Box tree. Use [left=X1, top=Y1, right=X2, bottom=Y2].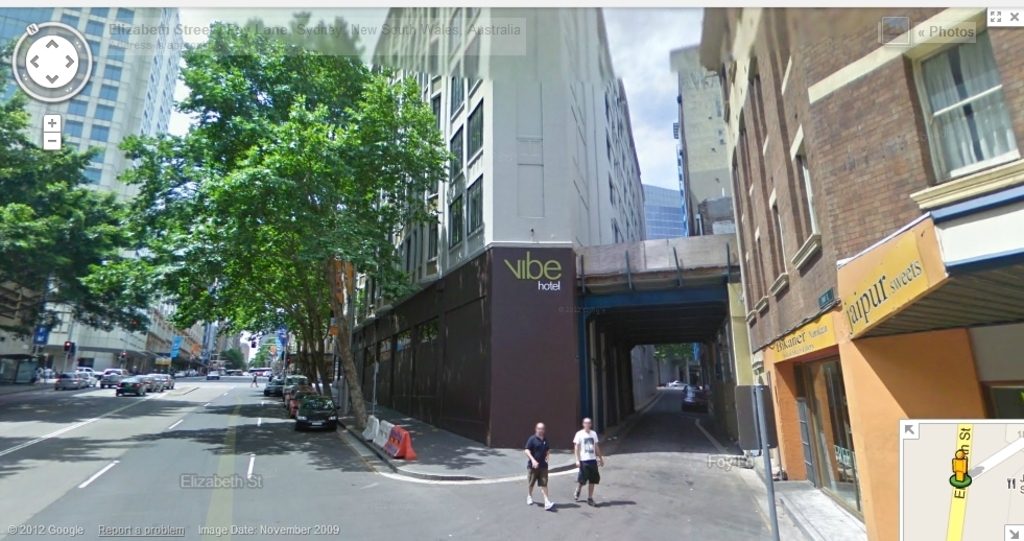
[left=0, top=45, right=177, bottom=368].
